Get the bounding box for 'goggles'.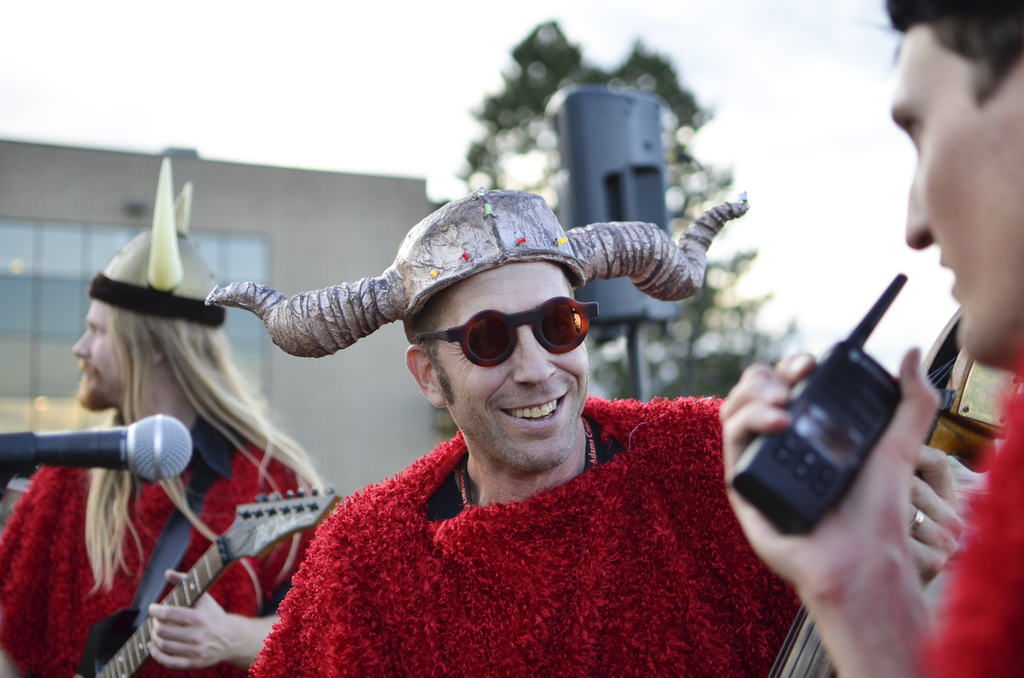
{"x1": 399, "y1": 299, "x2": 607, "y2": 378}.
